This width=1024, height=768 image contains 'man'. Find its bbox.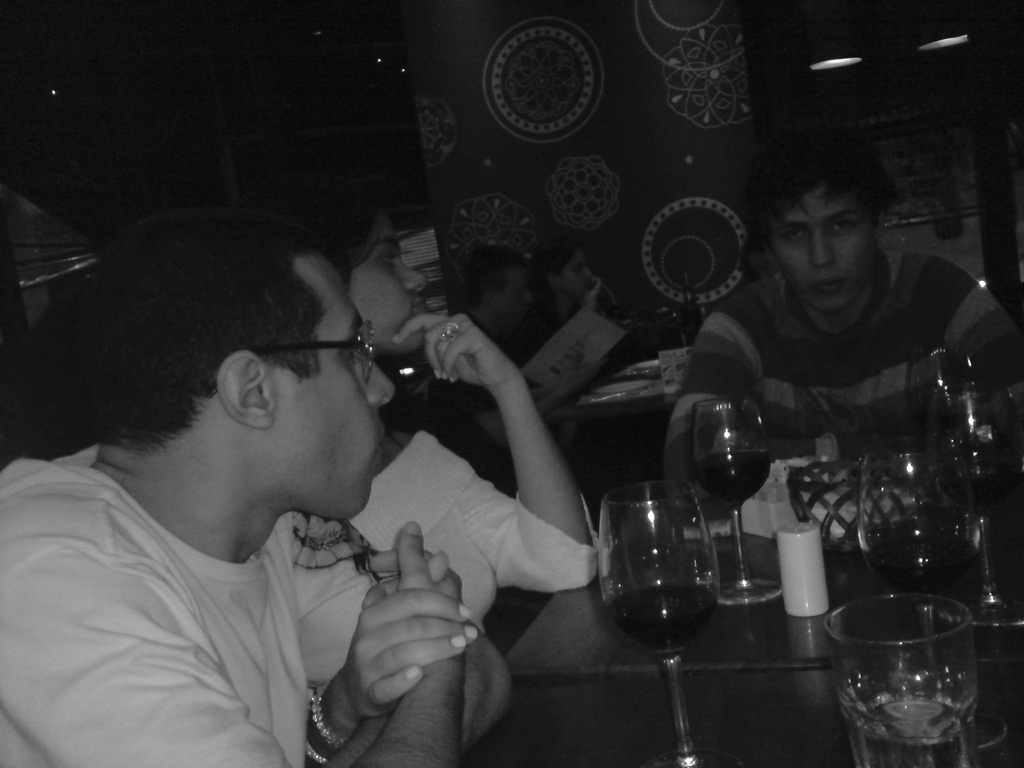
pyautogui.locateOnScreen(0, 195, 600, 766).
